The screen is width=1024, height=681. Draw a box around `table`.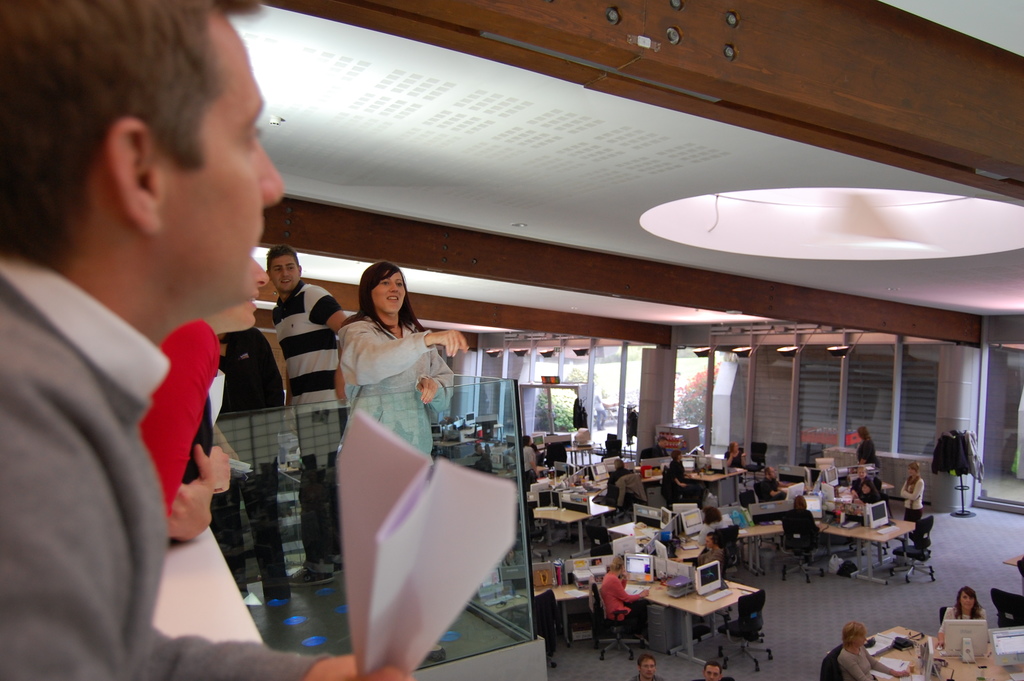
733, 521, 918, 579.
